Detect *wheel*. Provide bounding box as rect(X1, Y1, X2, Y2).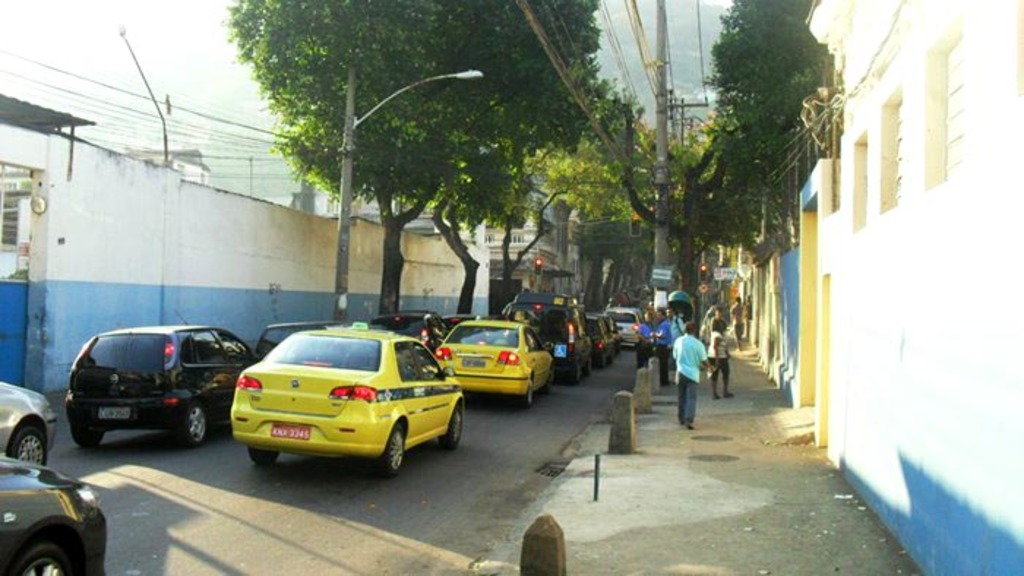
rect(69, 425, 102, 447).
